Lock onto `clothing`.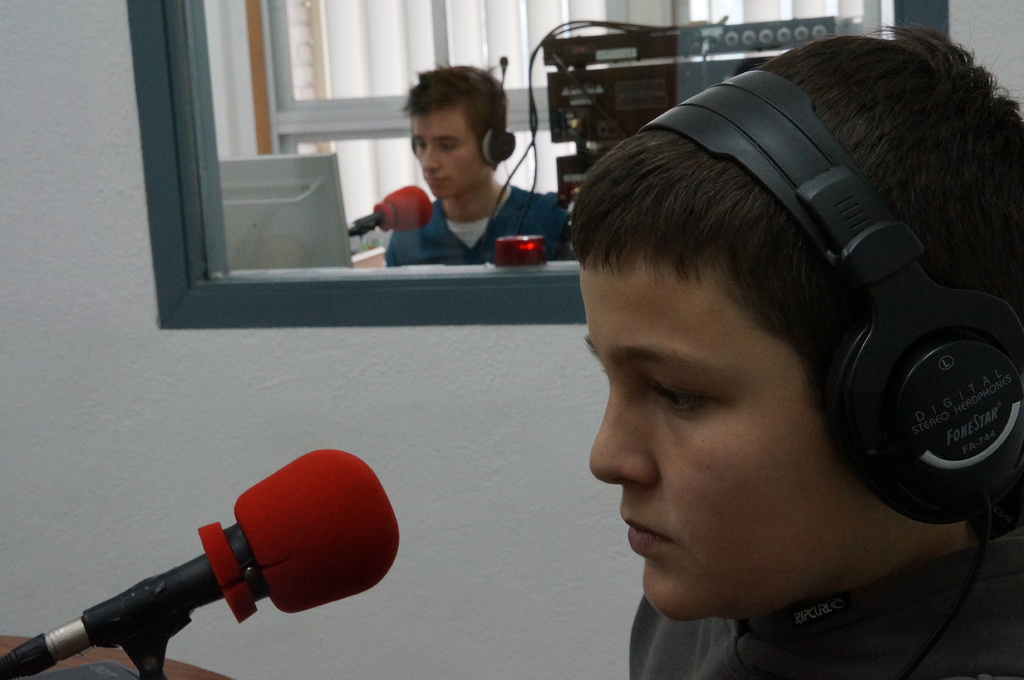
Locked: [628, 592, 1023, 679].
